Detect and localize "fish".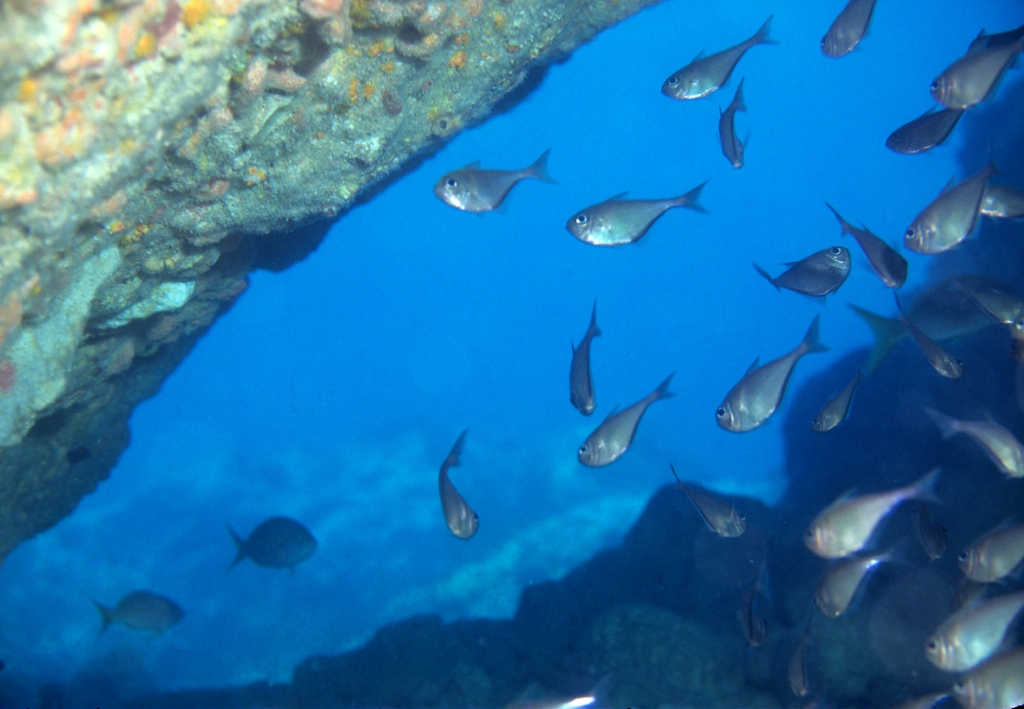
Localized at pyautogui.locateOnScreen(899, 150, 996, 257).
